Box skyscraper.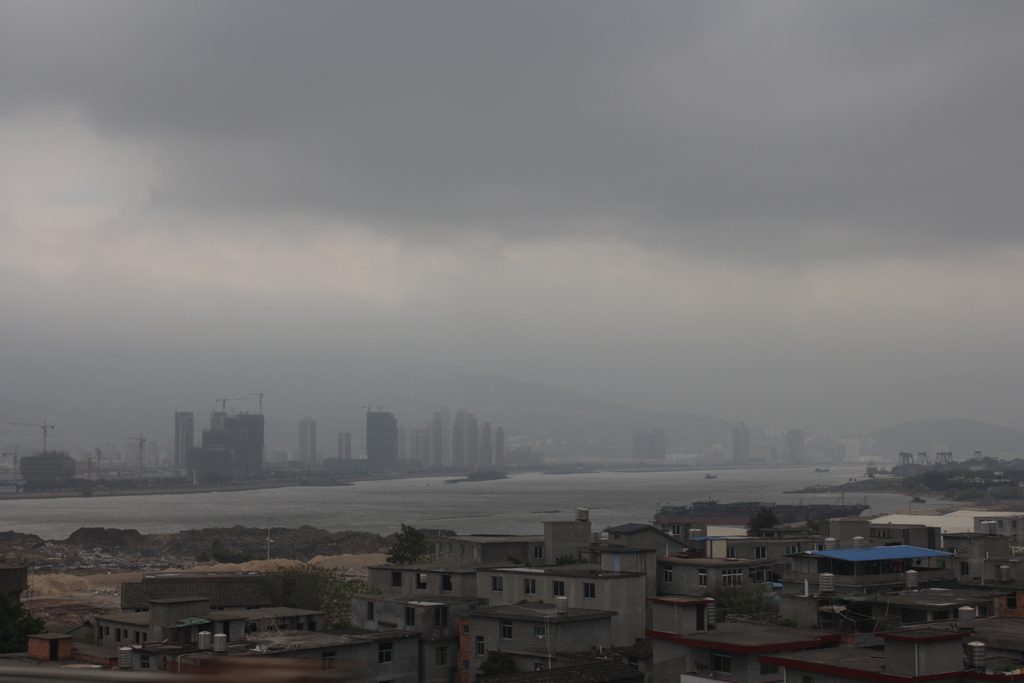
(left=161, top=412, right=194, bottom=472).
